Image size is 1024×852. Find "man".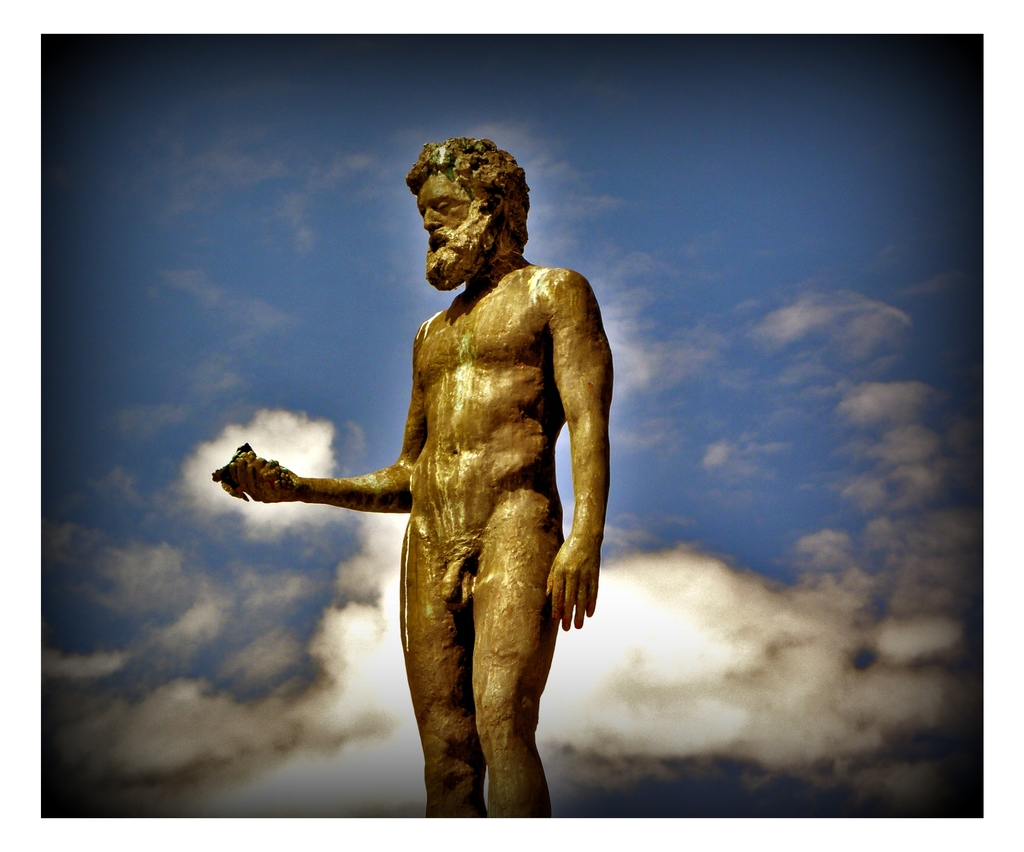
box(223, 126, 629, 819).
